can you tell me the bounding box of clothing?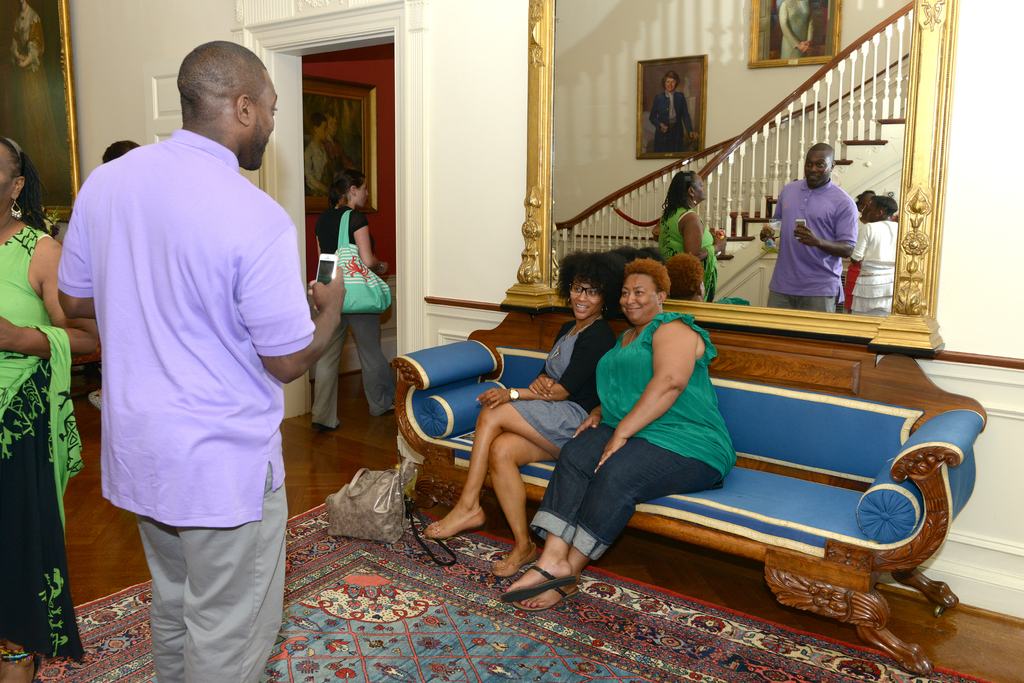
x1=778 y1=0 x2=810 y2=60.
